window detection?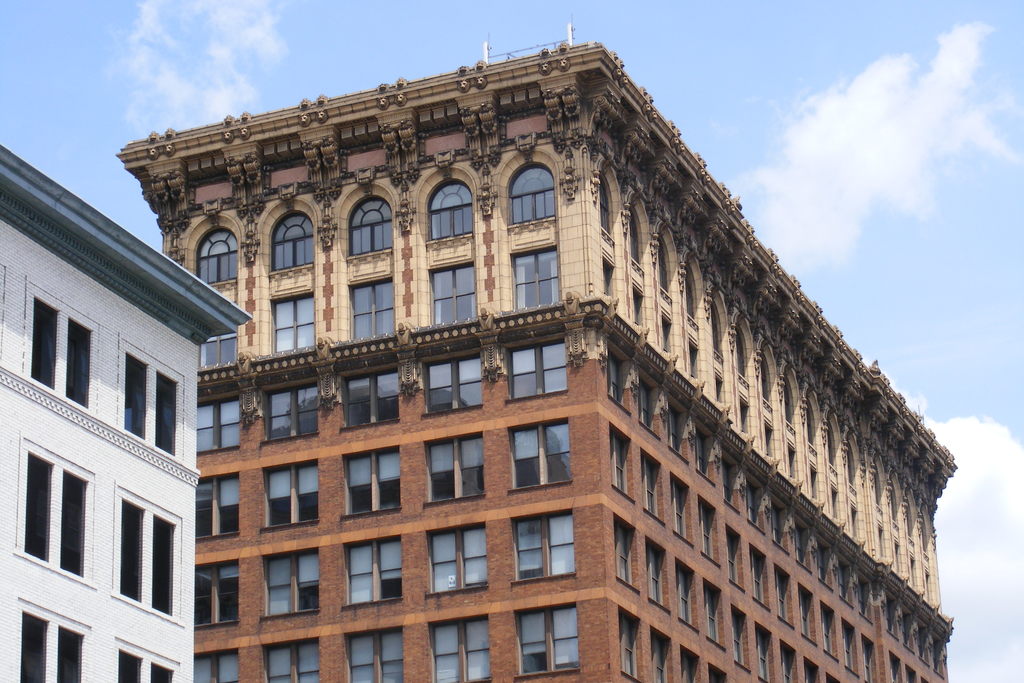
[left=198, top=331, right=238, bottom=373]
